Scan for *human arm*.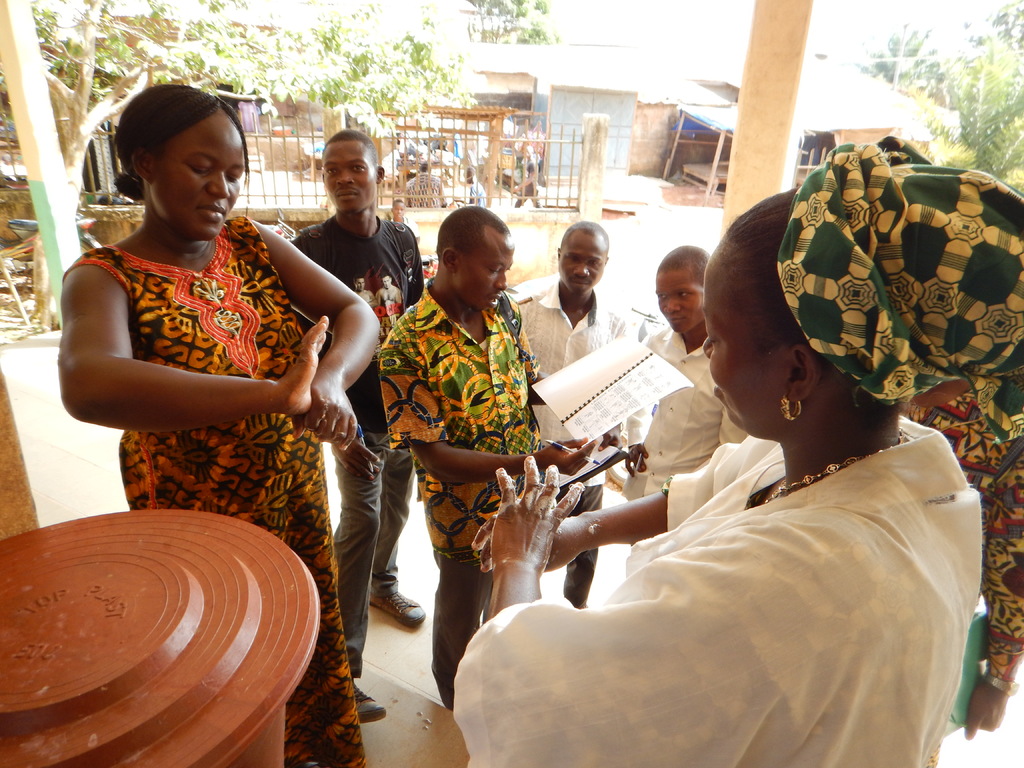
Scan result: l=246, t=210, r=382, b=448.
